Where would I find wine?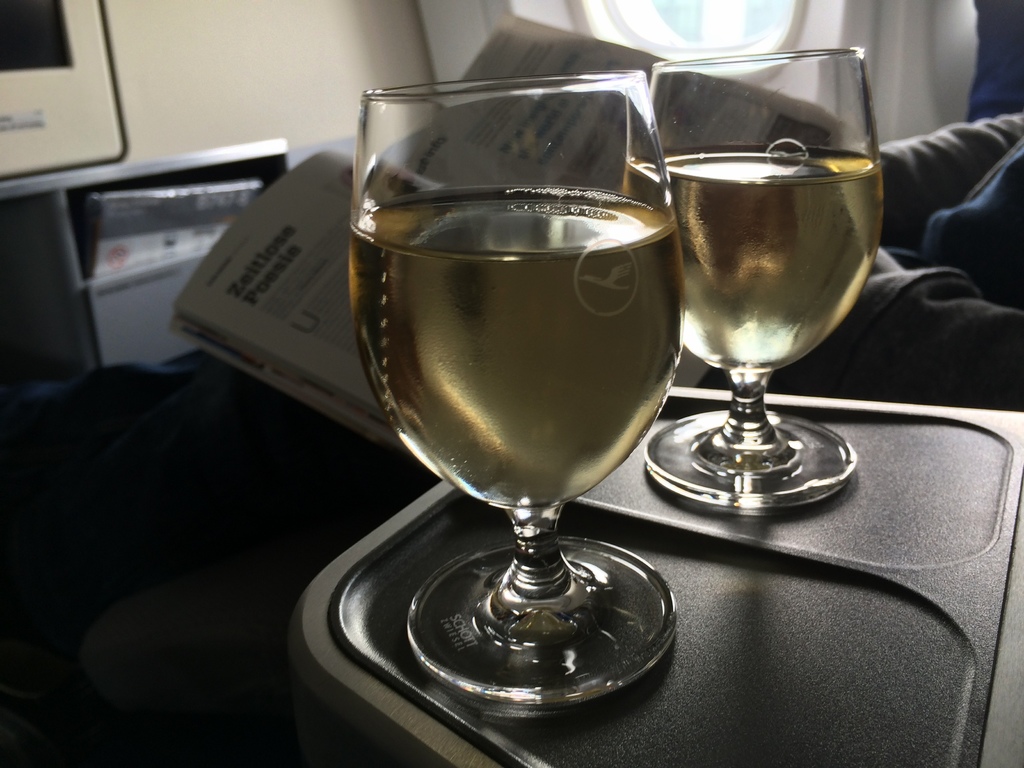
At [x1=625, y1=152, x2=883, y2=372].
